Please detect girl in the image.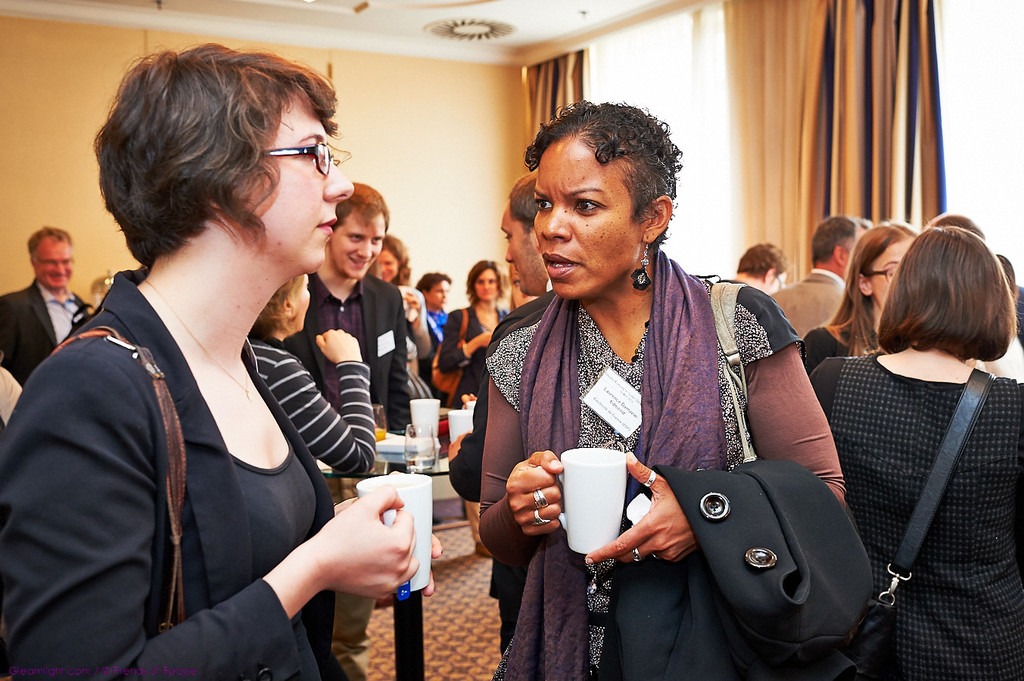
select_region(801, 229, 1023, 678).
